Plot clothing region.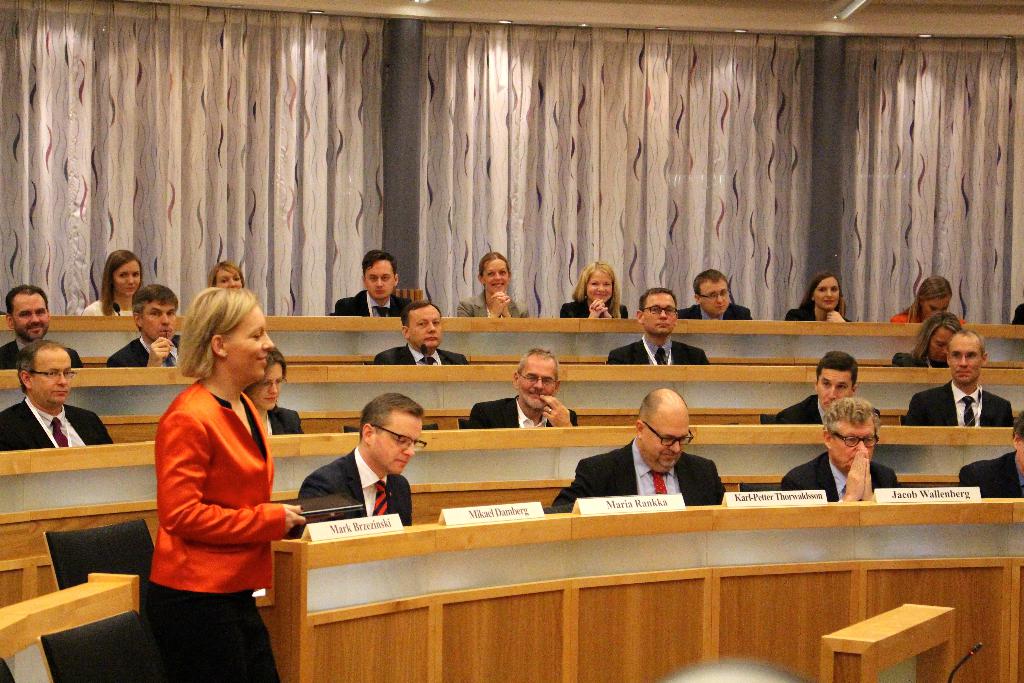
Plotted at pyautogui.locateOnScreen(0, 335, 81, 366).
